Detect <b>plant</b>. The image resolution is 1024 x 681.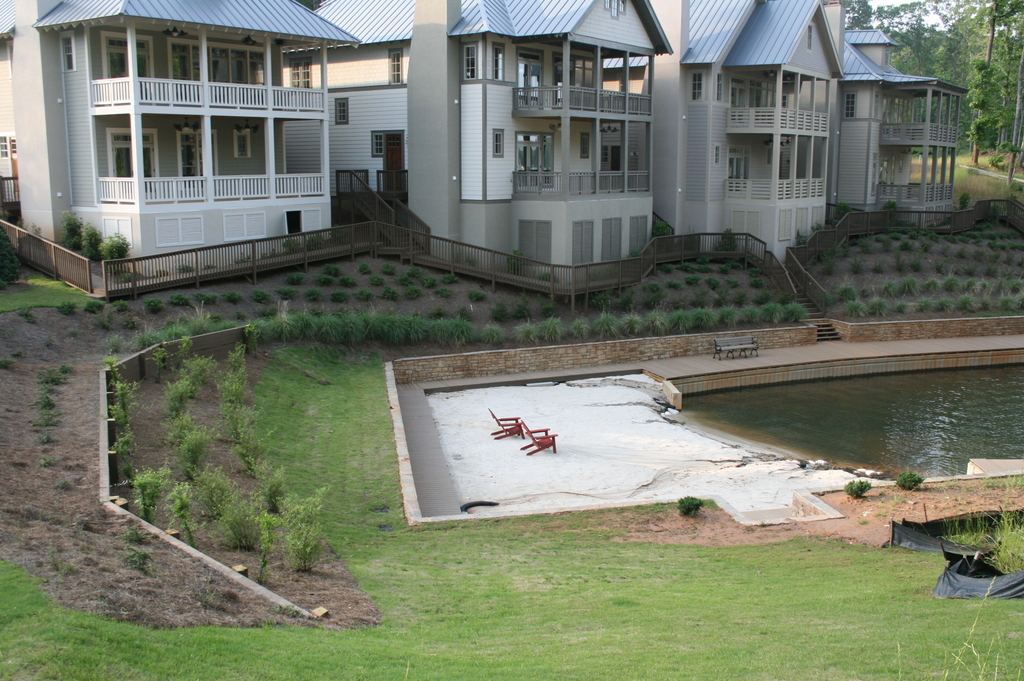
{"left": 88, "top": 301, "right": 102, "bottom": 314}.
